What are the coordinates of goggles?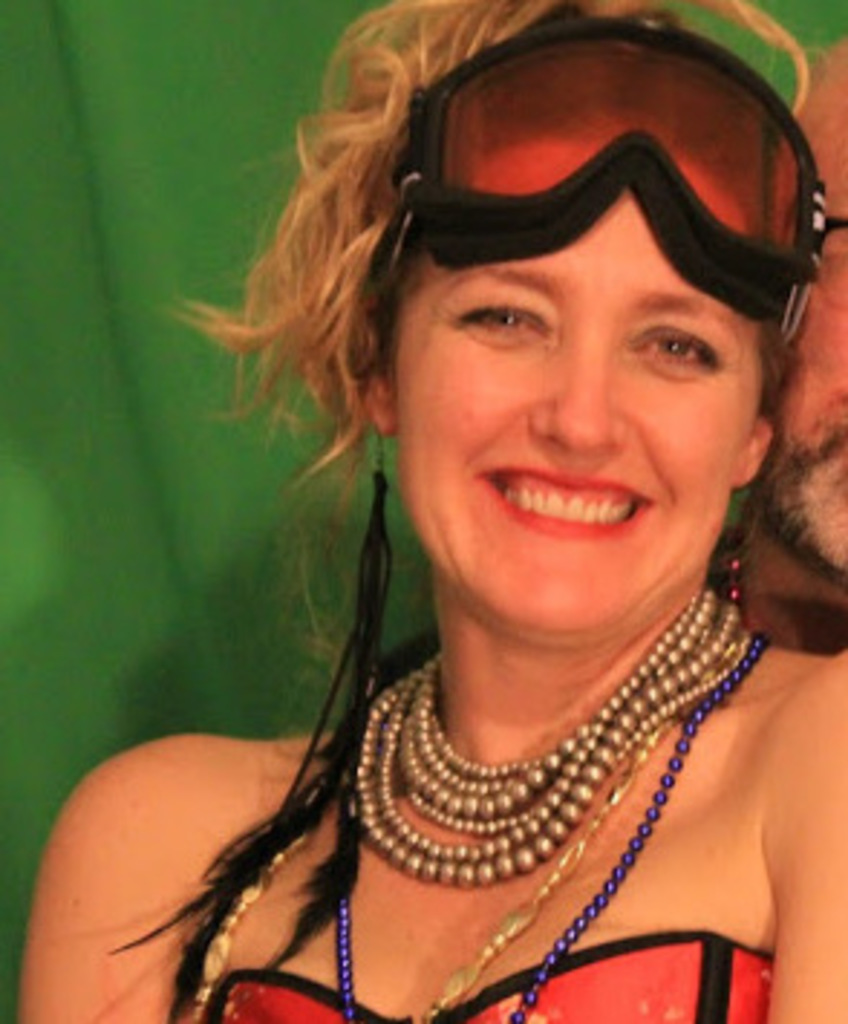
[366,46,831,300].
